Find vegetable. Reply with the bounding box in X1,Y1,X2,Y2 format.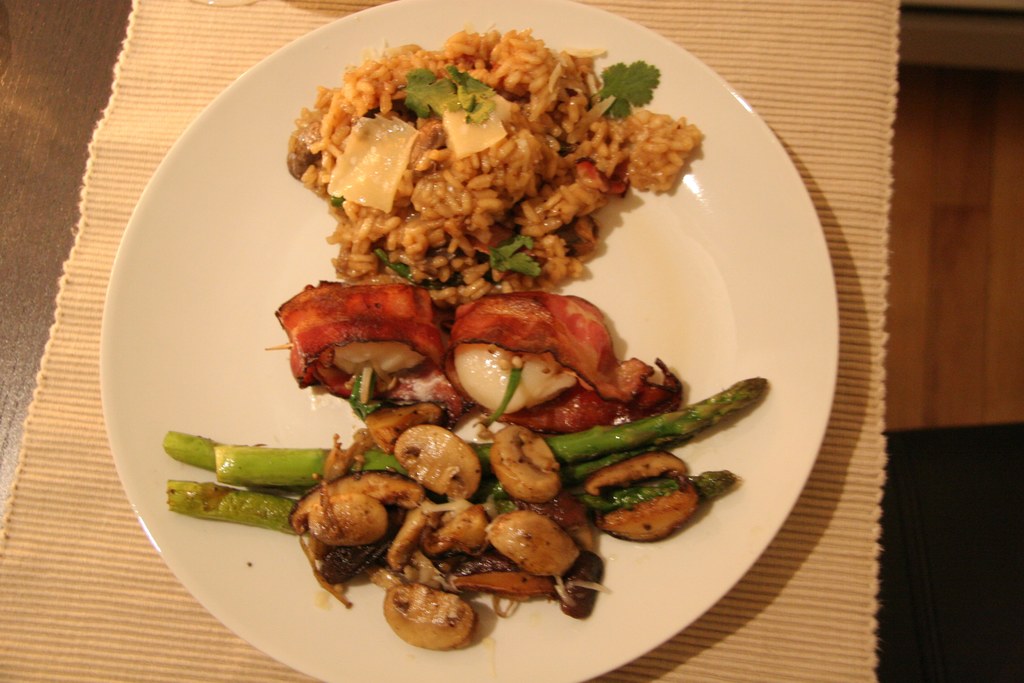
403,68,495,124.
